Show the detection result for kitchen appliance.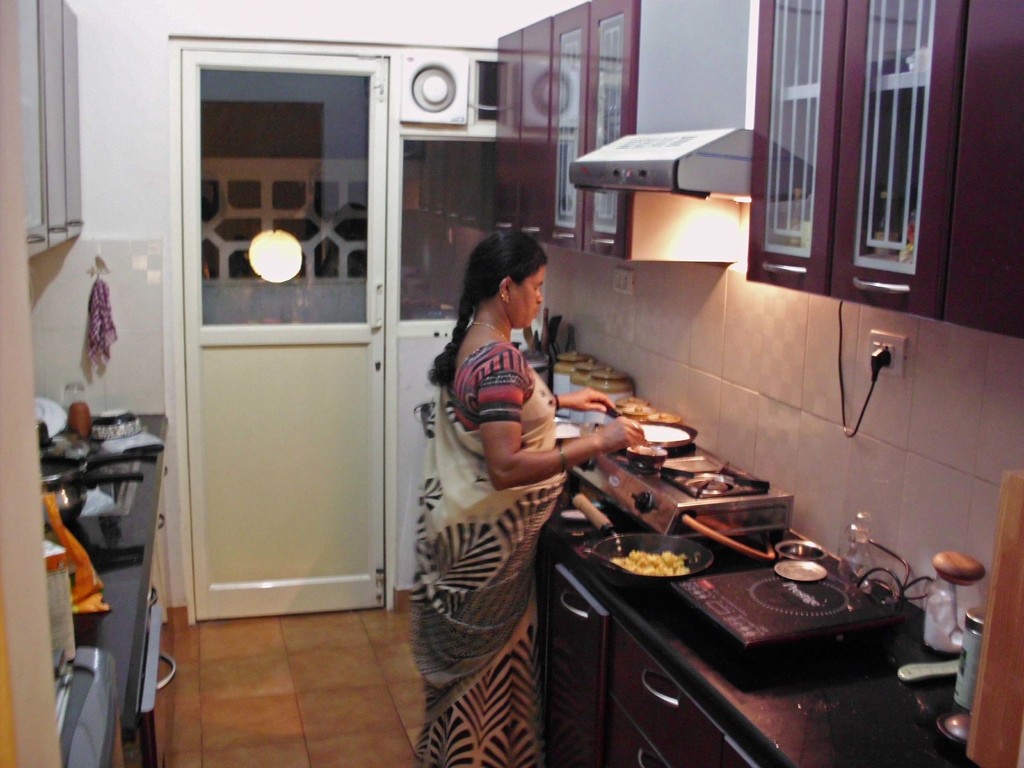
bbox(564, 430, 788, 534).
